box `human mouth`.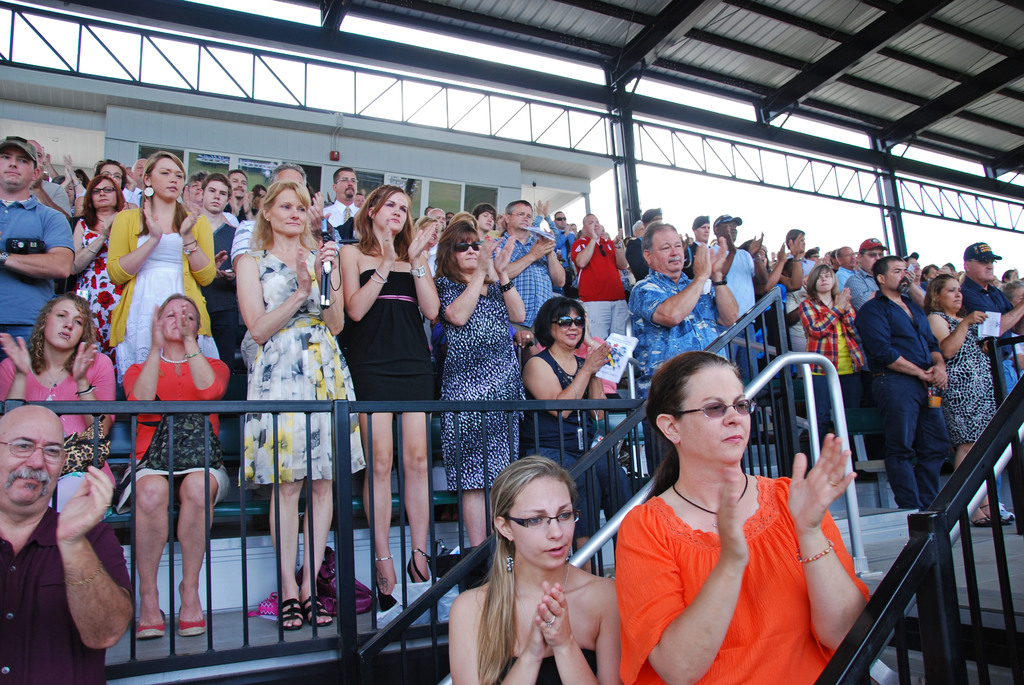
(542,544,570,564).
